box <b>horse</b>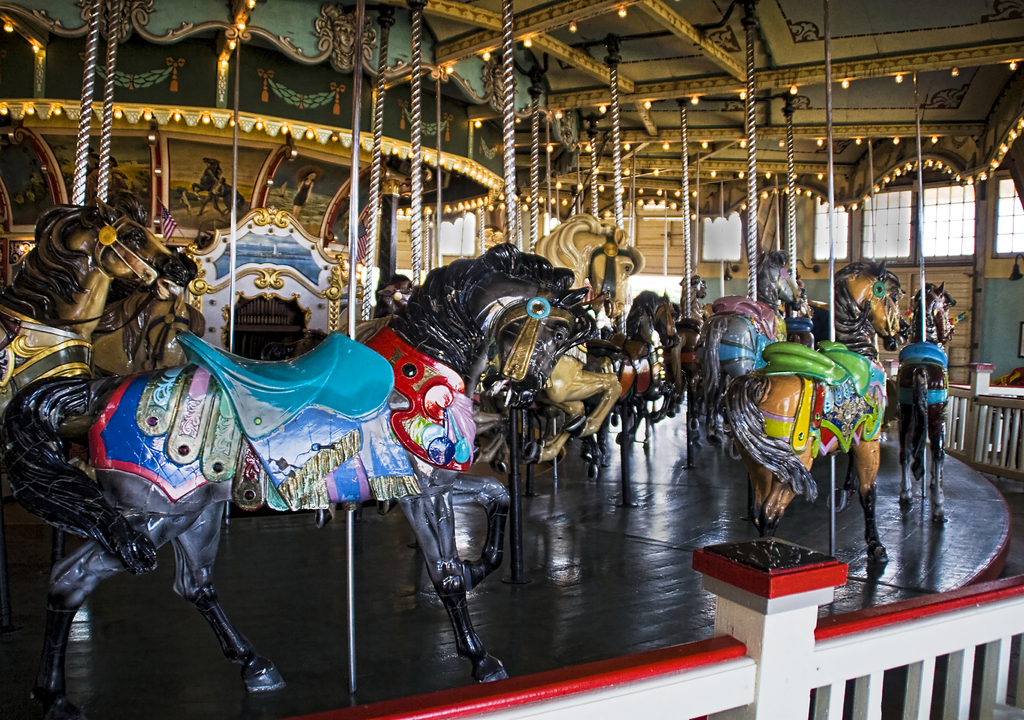
x1=88, y1=279, x2=195, y2=375
